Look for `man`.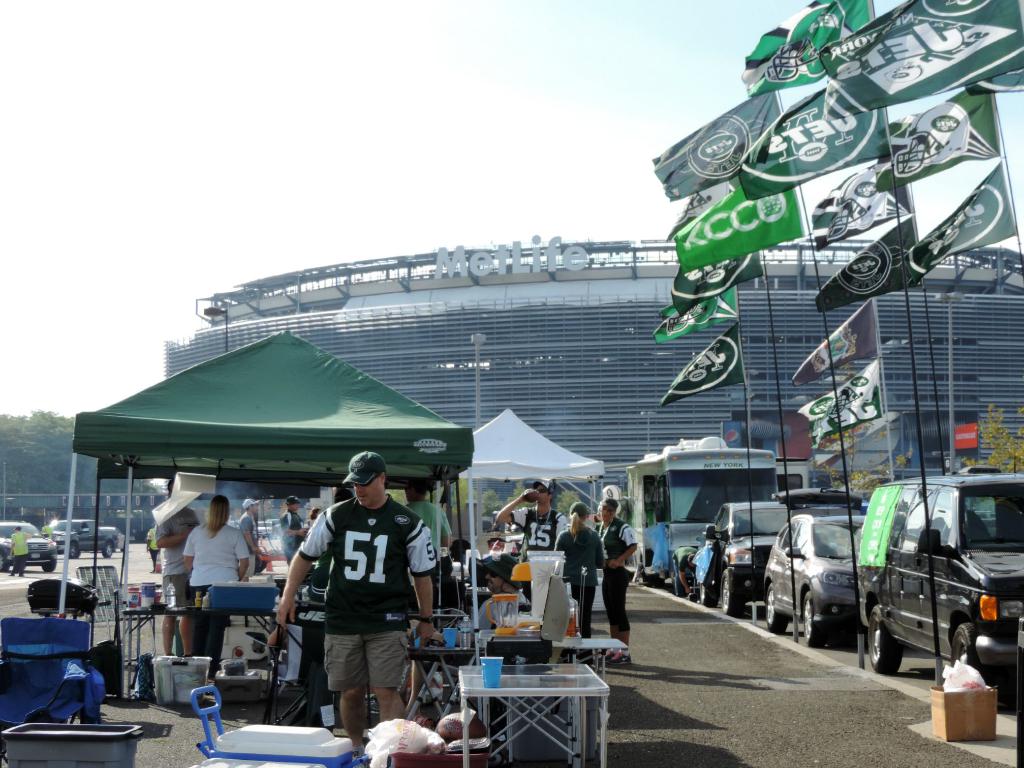
Found: [left=282, top=498, right=305, bottom=569].
